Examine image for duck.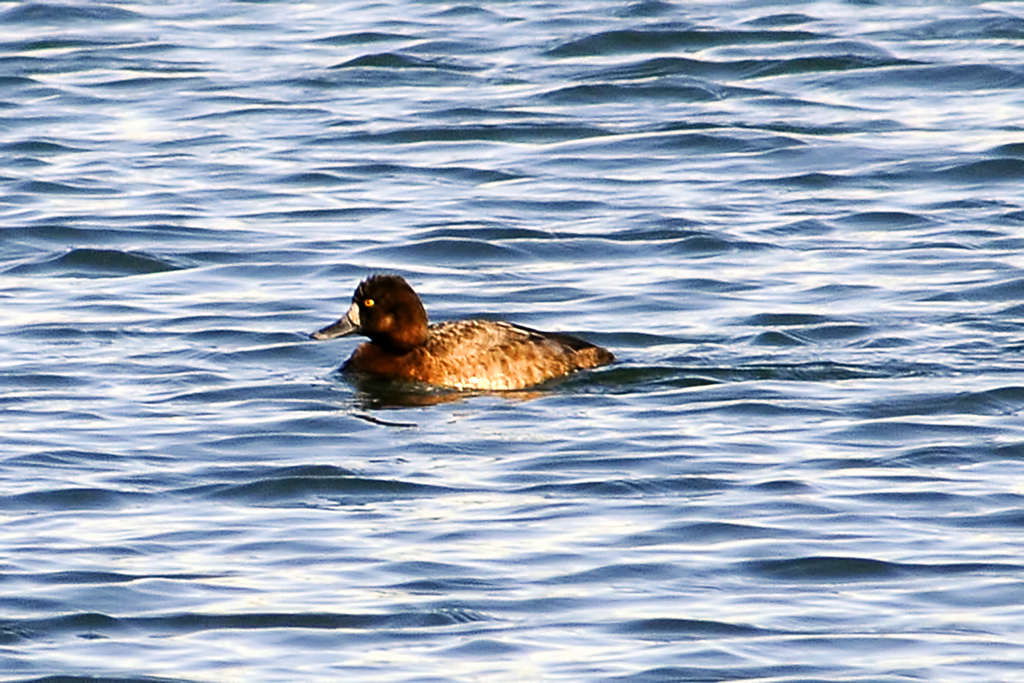
Examination result: [x1=309, y1=265, x2=620, y2=399].
